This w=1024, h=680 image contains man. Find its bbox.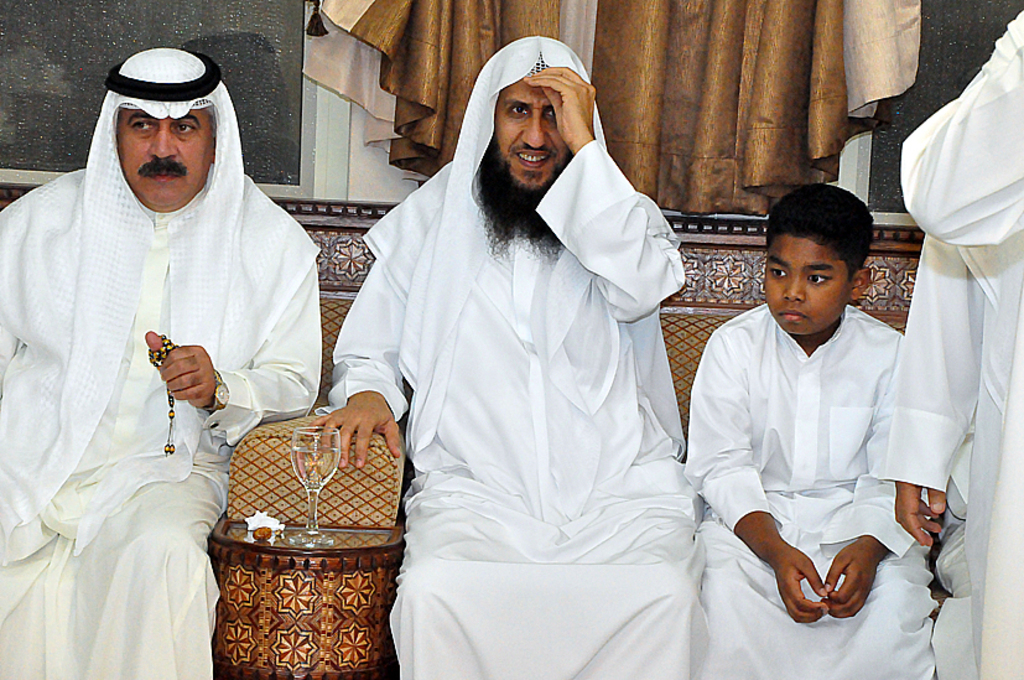
left=898, top=7, right=1023, bottom=679.
